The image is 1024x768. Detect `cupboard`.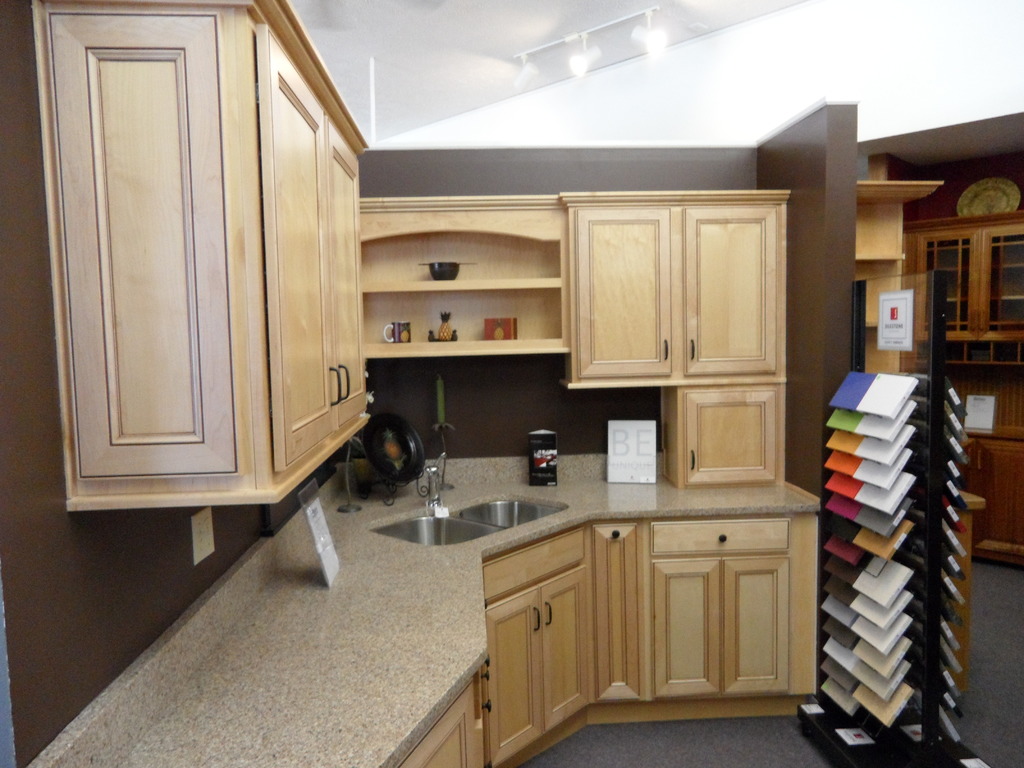
Detection: left=0, top=0, right=821, bottom=767.
